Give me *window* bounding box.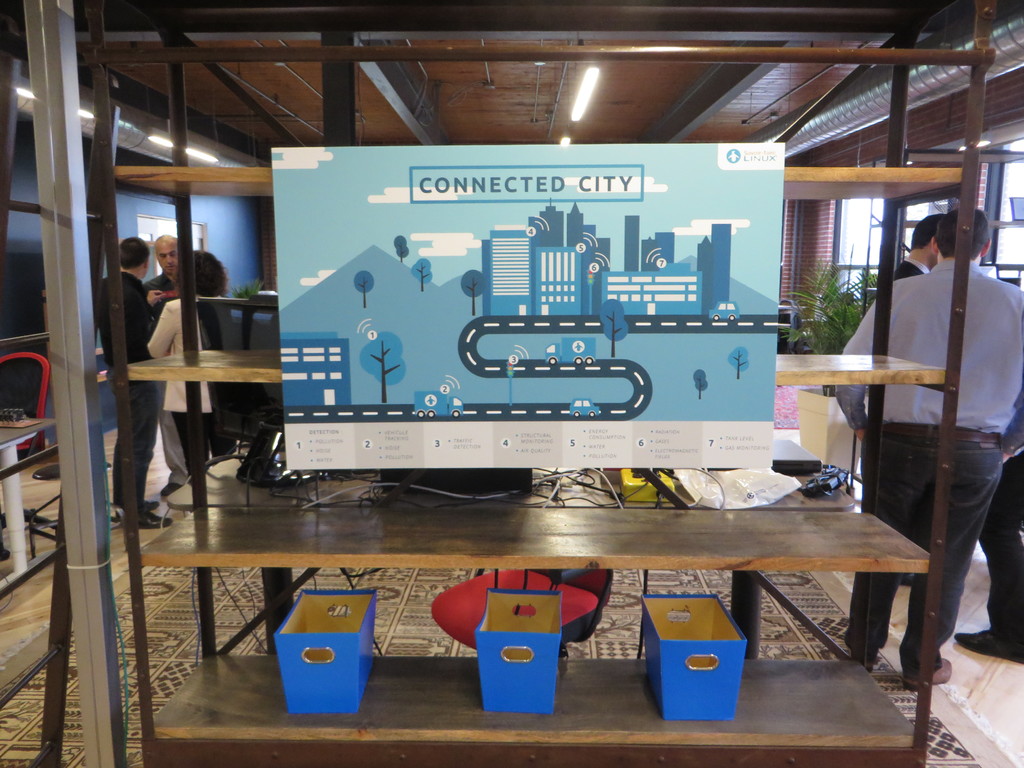
985/150/1023/287.
